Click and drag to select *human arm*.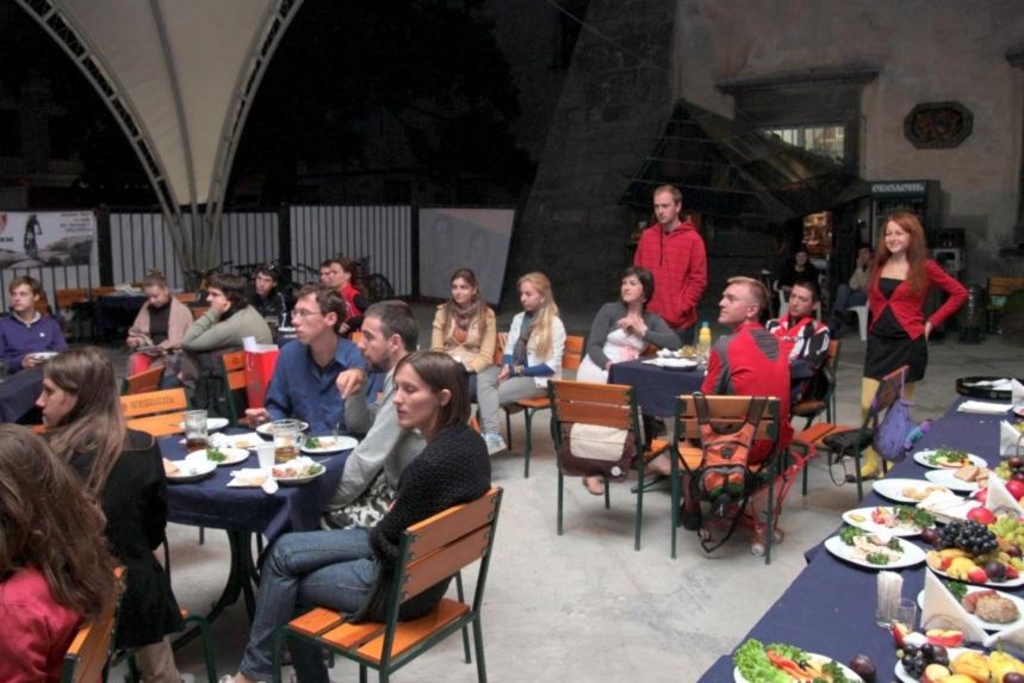
Selection: bbox(782, 330, 832, 381).
